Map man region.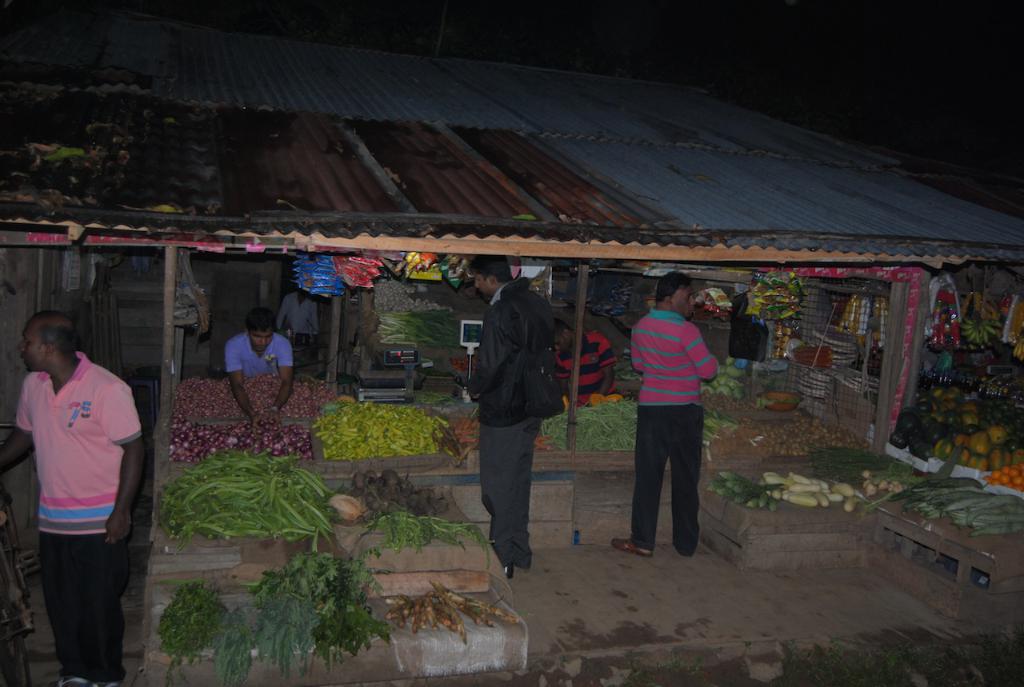
Mapped to [15,297,143,678].
